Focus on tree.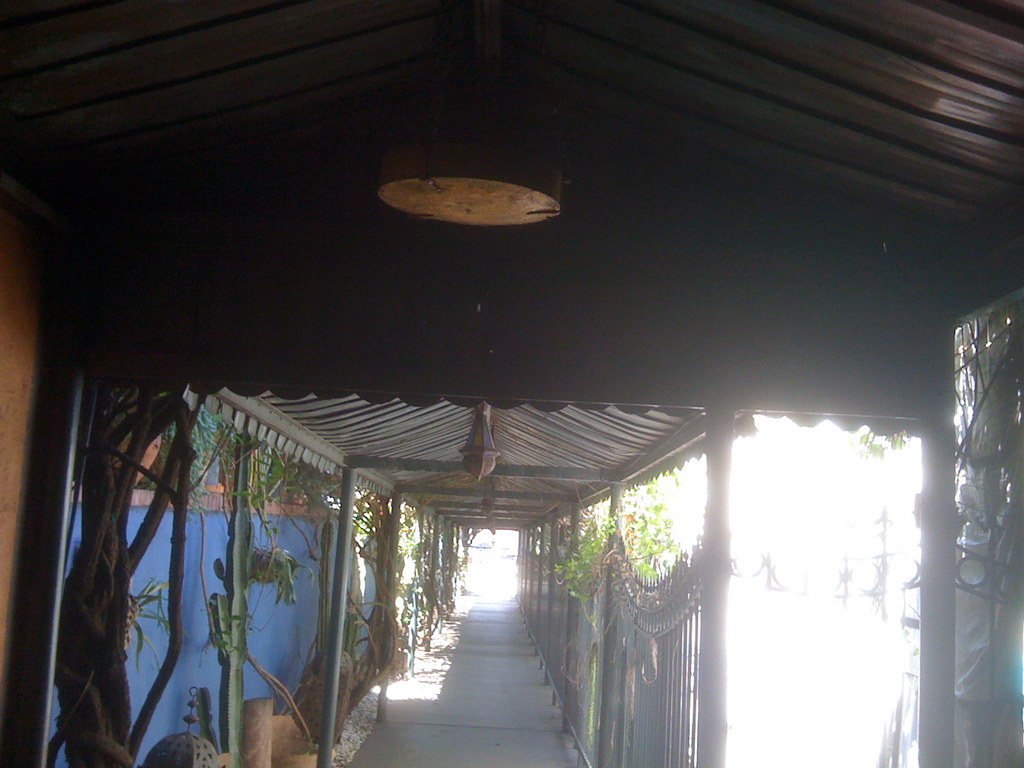
Focused at 46/388/199/767.
